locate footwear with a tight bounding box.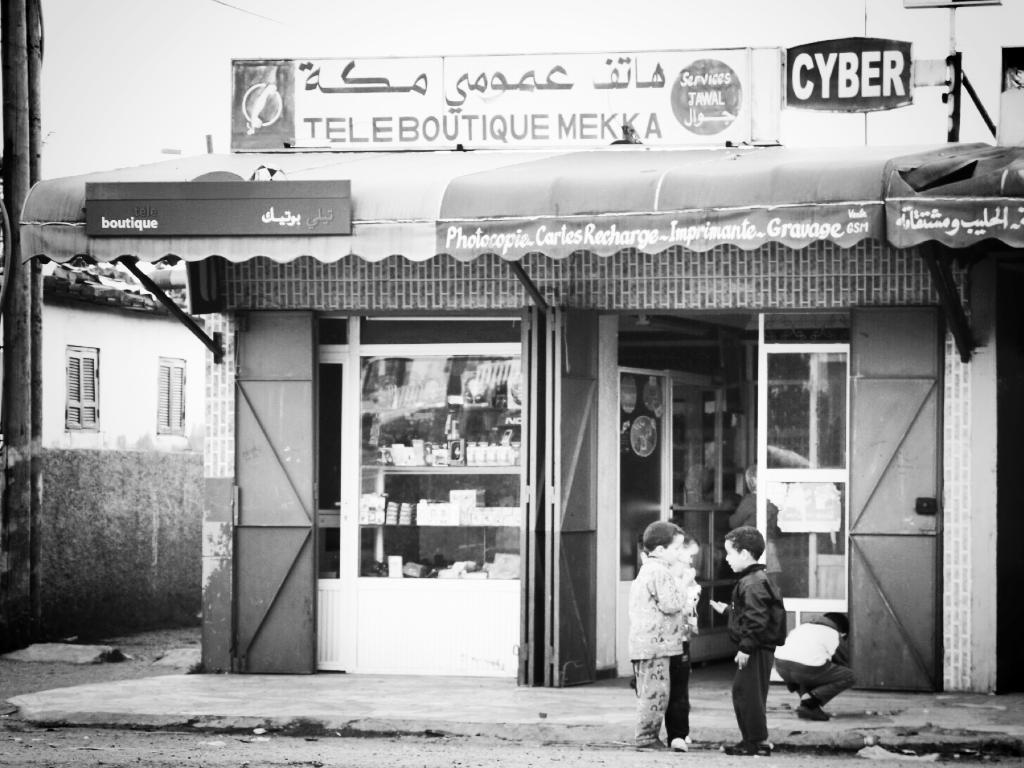
left=665, top=728, right=687, bottom=754.
